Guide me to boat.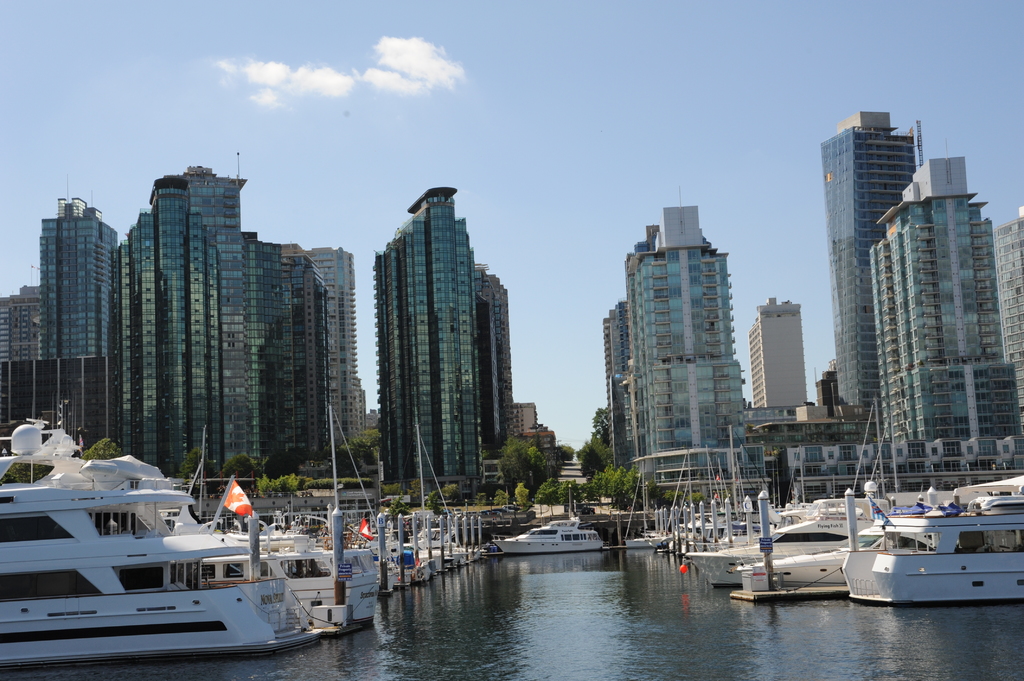
Guidance: [833, 490, 1023, 605].
